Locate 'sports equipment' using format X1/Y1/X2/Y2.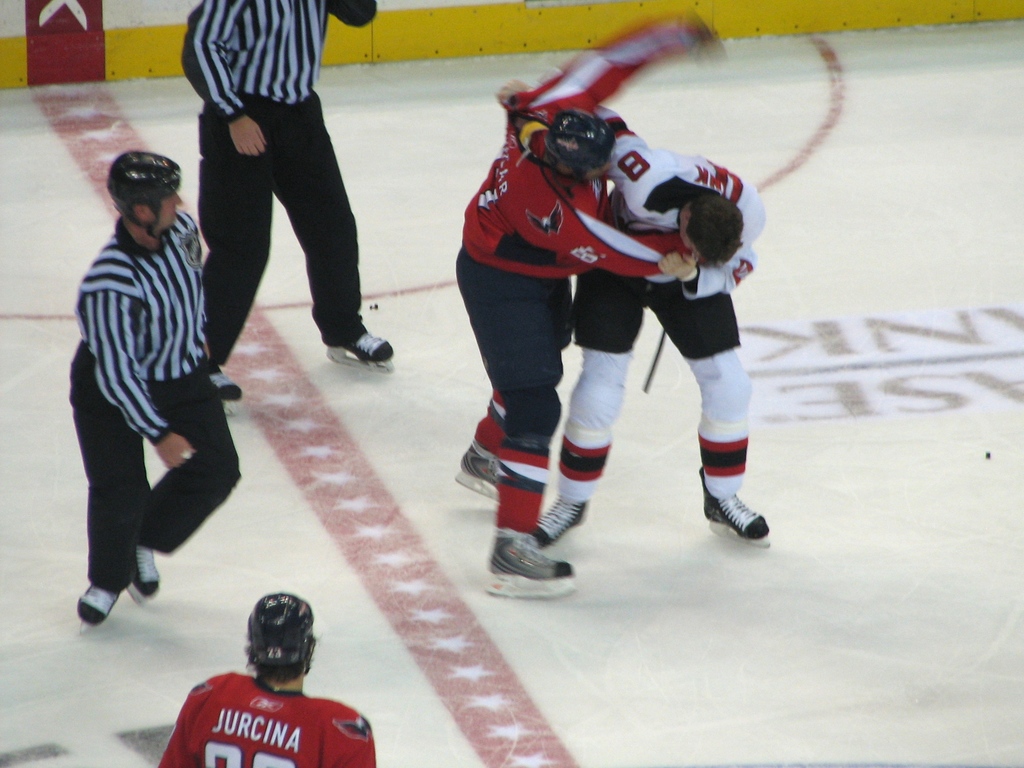
105/151/183/241.
